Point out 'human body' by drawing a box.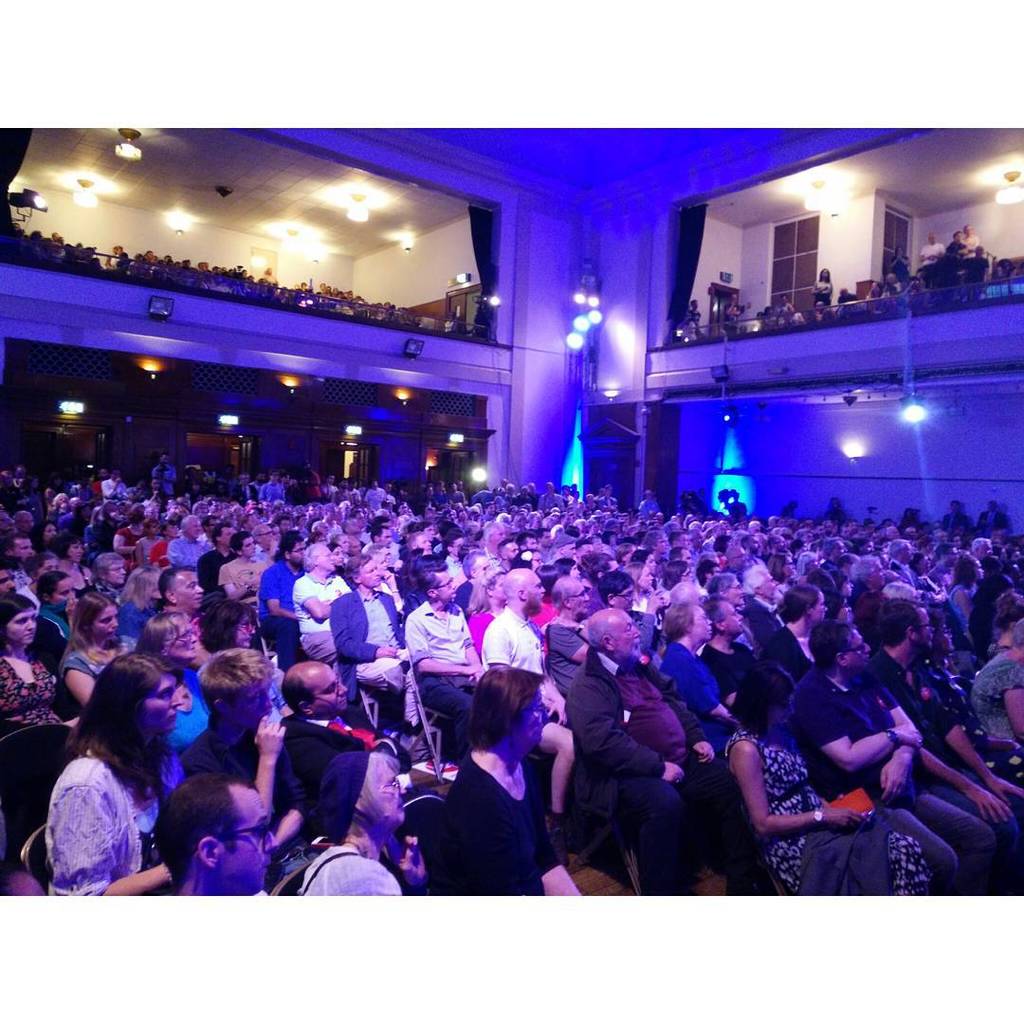
region(36, 632, 210, 902).
